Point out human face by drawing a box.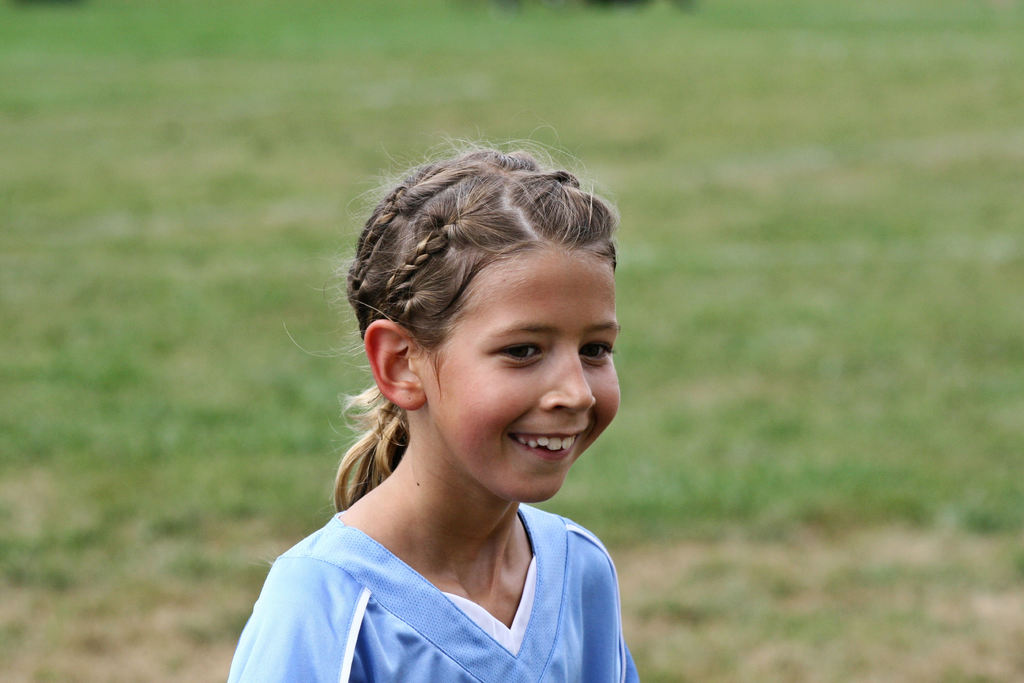
rect(428, 244, 623, 499).
